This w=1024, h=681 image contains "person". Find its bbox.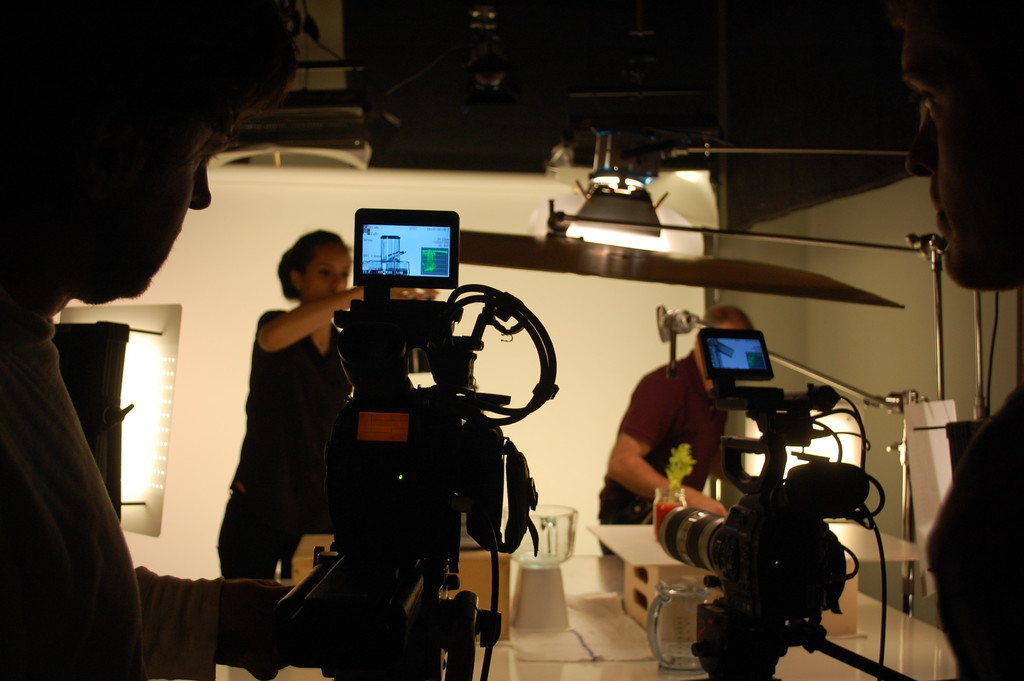
0, 0, 301, 680.
